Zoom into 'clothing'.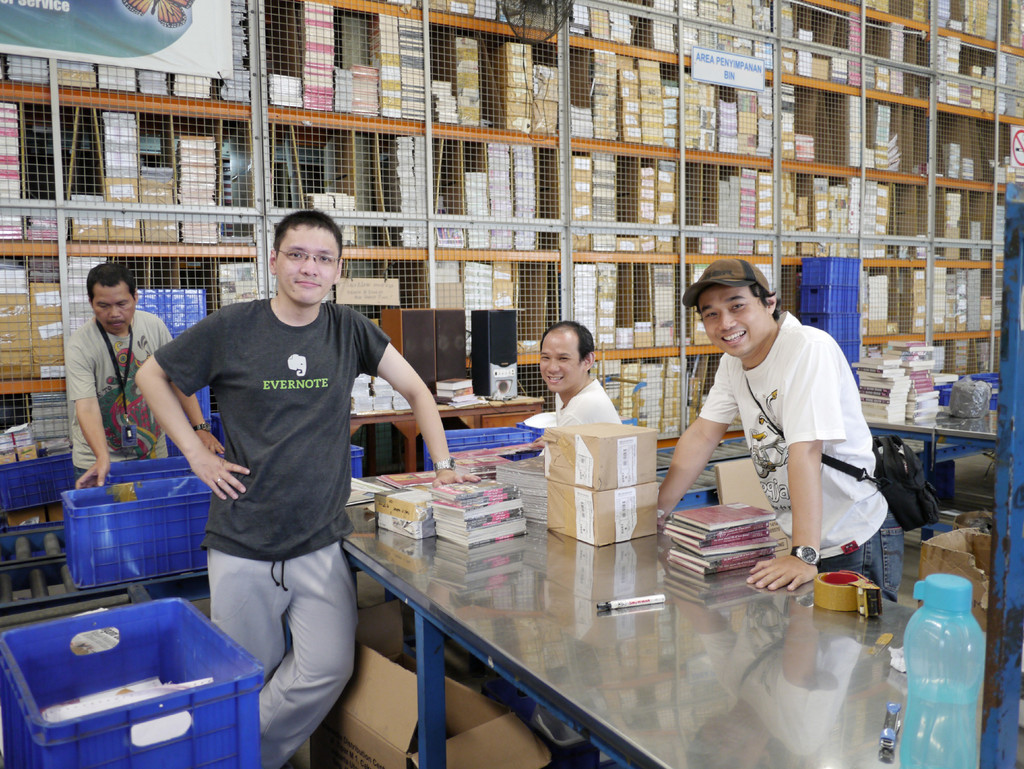
Zoom target: (left=155, top=298, right=388, bottom=557).
